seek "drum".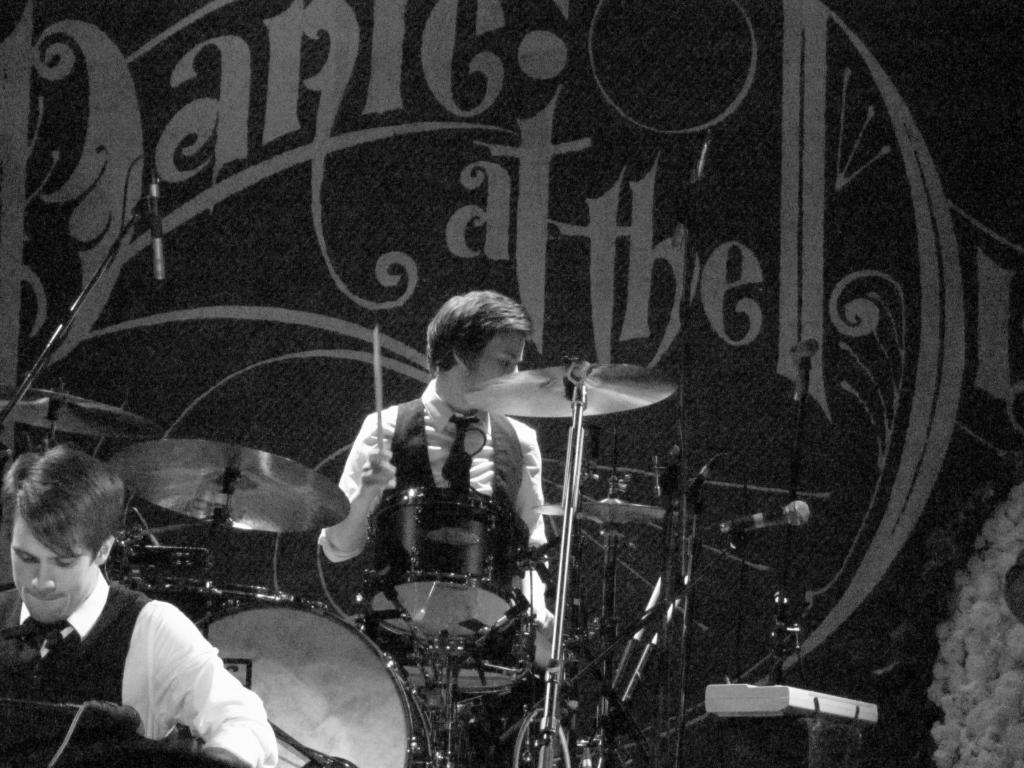
358,486,532,648.
